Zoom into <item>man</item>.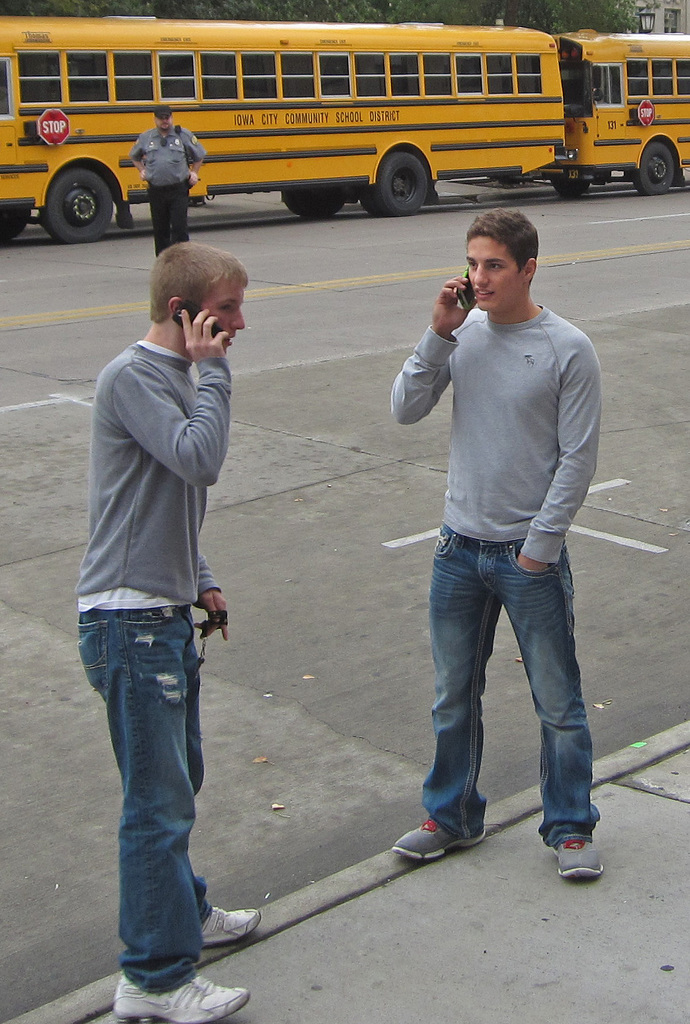
Zoom target: BBox(385, 195, 622, 883).
